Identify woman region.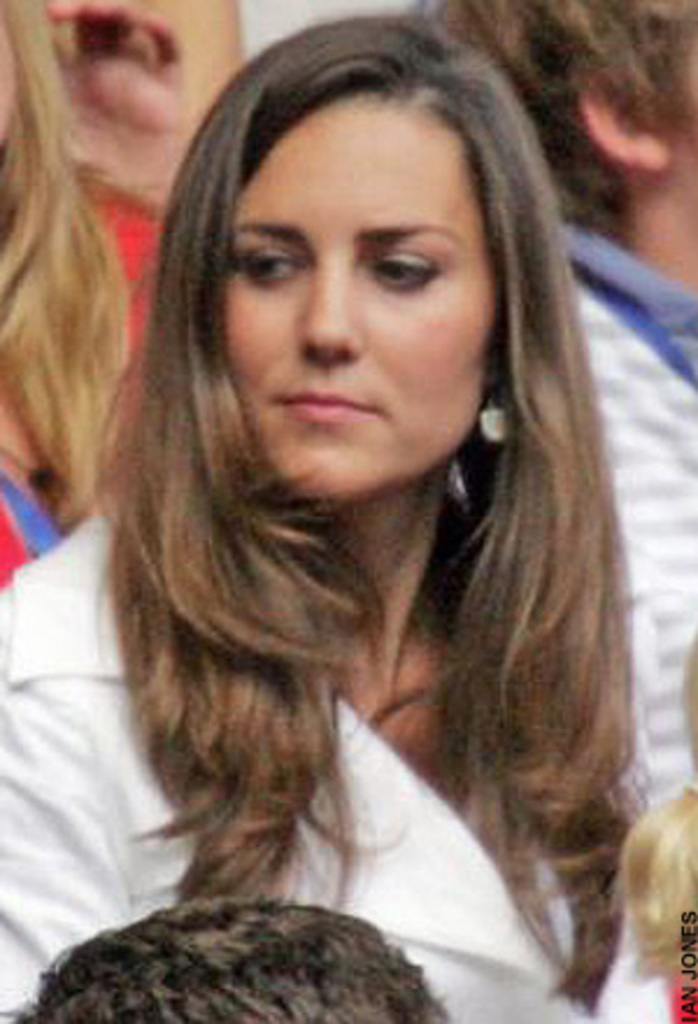
Region: (16, 72, 696, 1005).
